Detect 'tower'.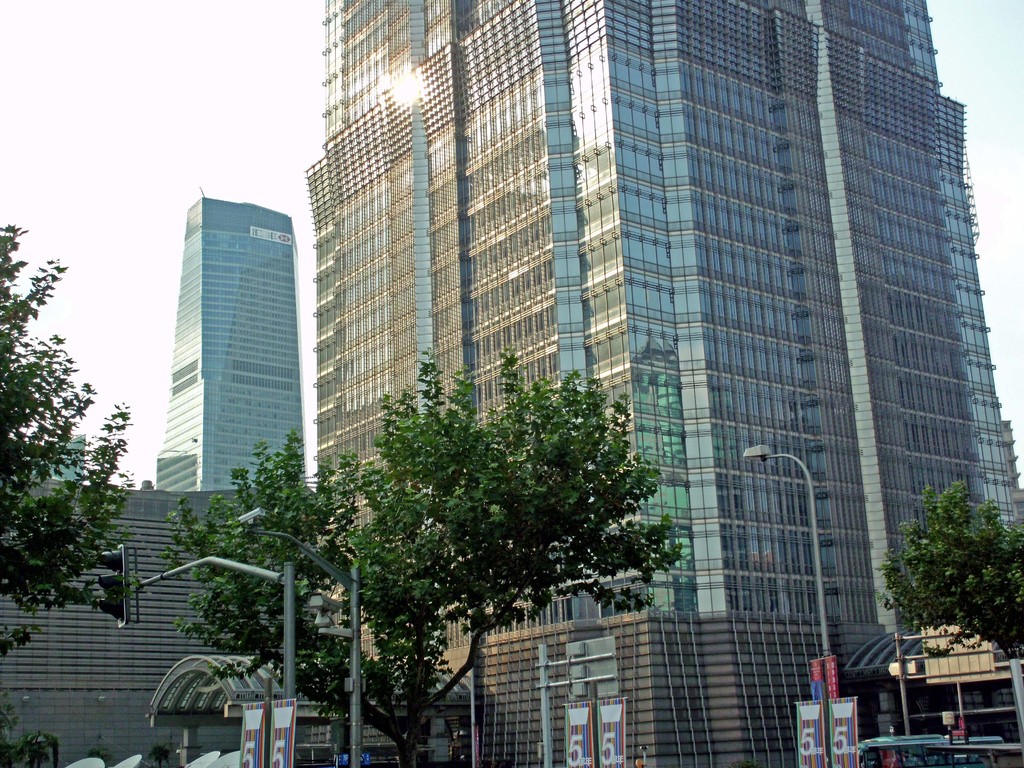
Detected at select_region(276, 10, 977, 640).
